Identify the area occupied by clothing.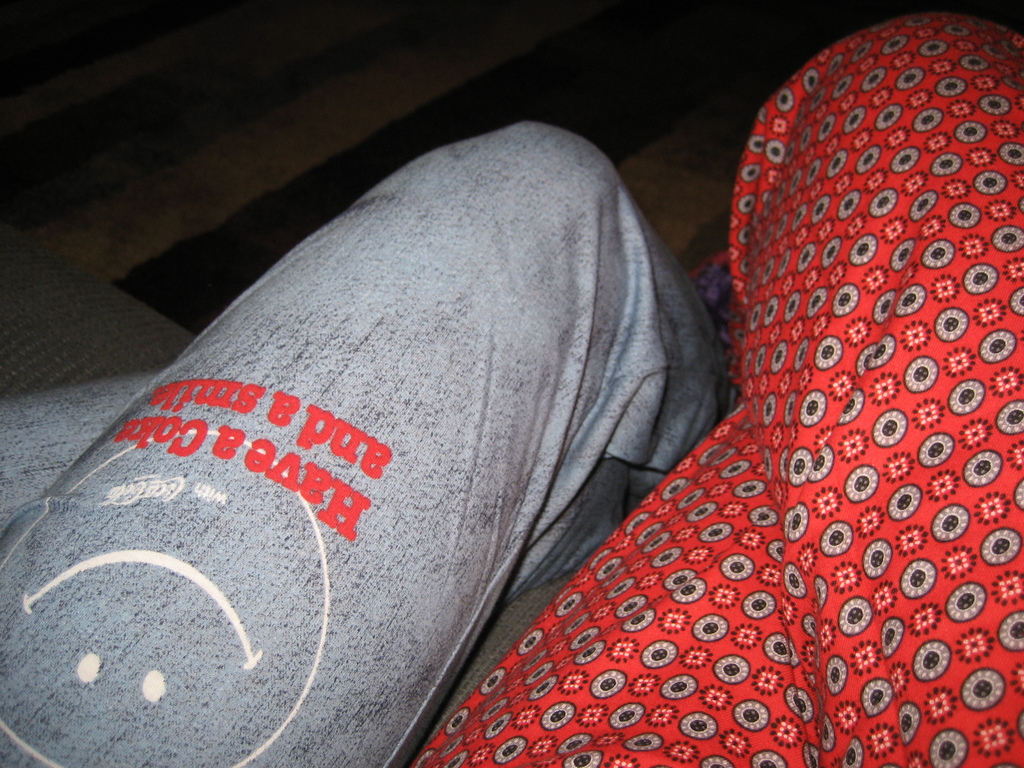
Area: [0, 113, 742, 767].
